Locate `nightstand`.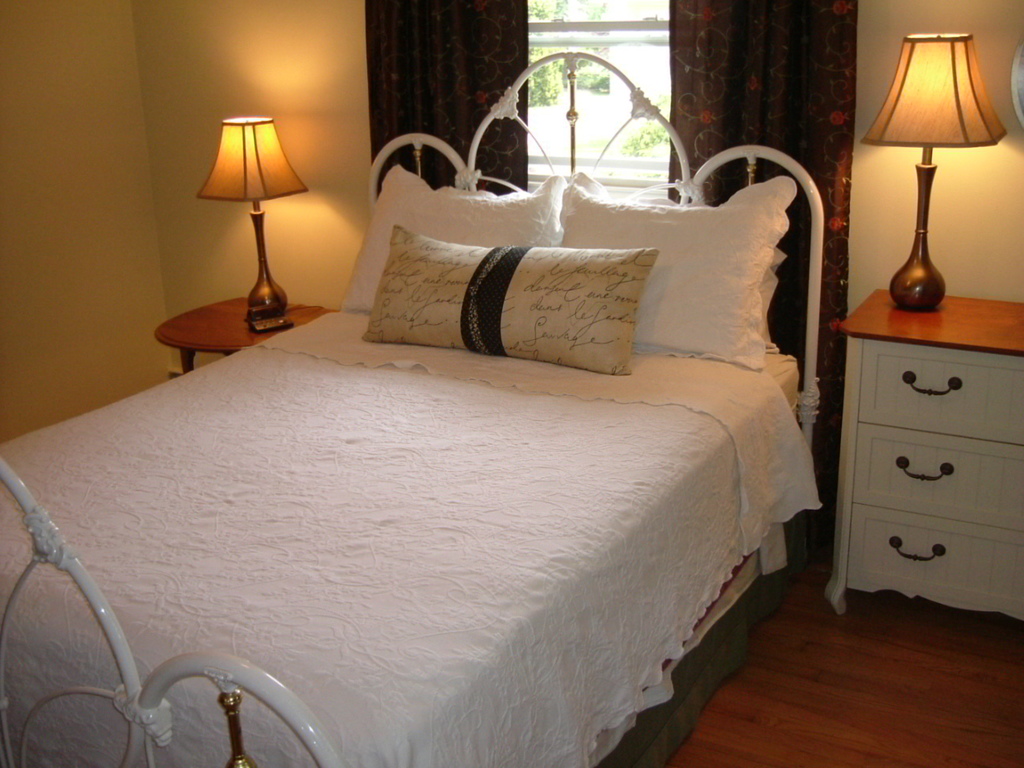
Bounding box: locate(838, 300, 1023, 638).
